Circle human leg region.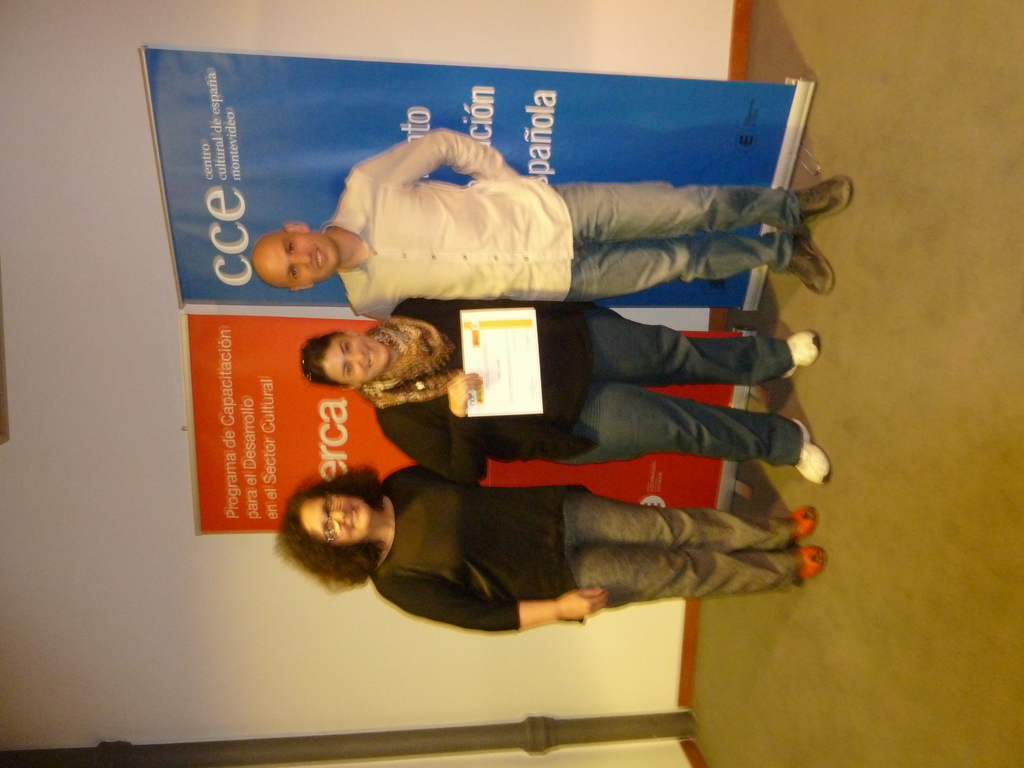
Region: crop(559, 542, 820, 599).
